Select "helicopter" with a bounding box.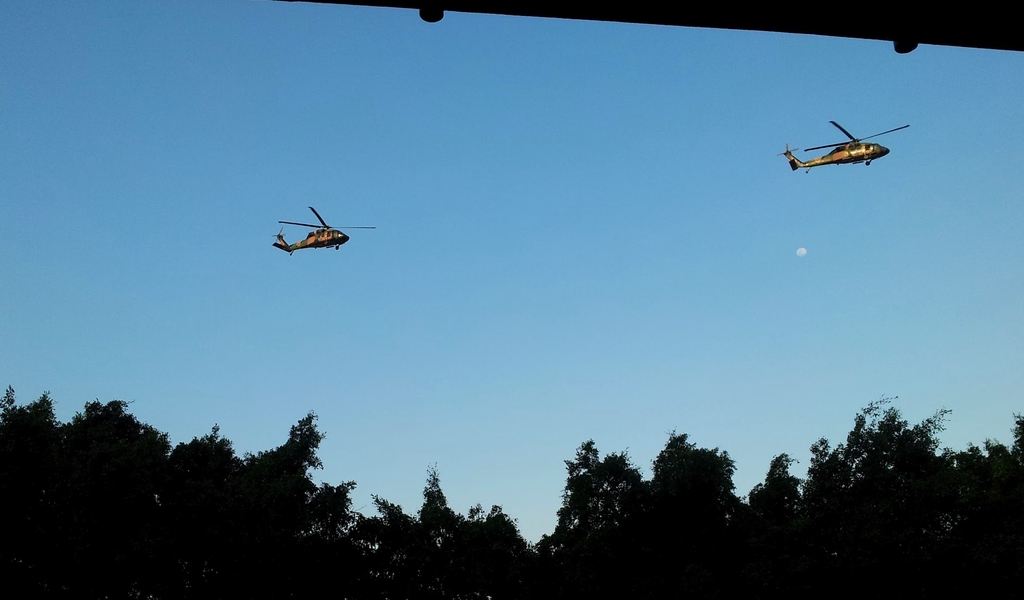
<bbox>780, 118, 911, 174</bbox>.
